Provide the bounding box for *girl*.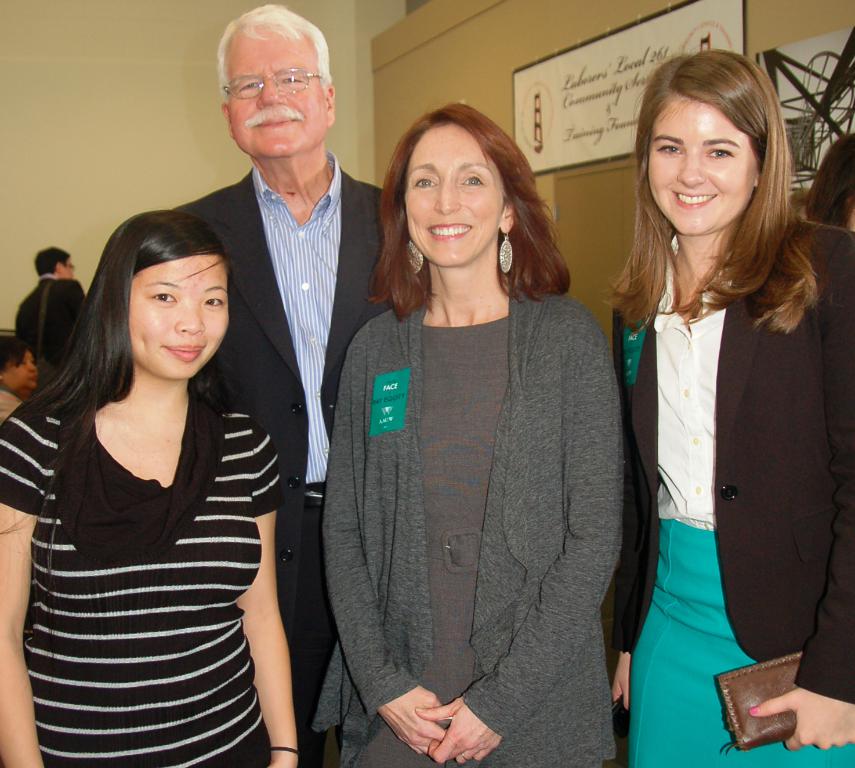
(left=0, top=209, right=302, bottom=766).
